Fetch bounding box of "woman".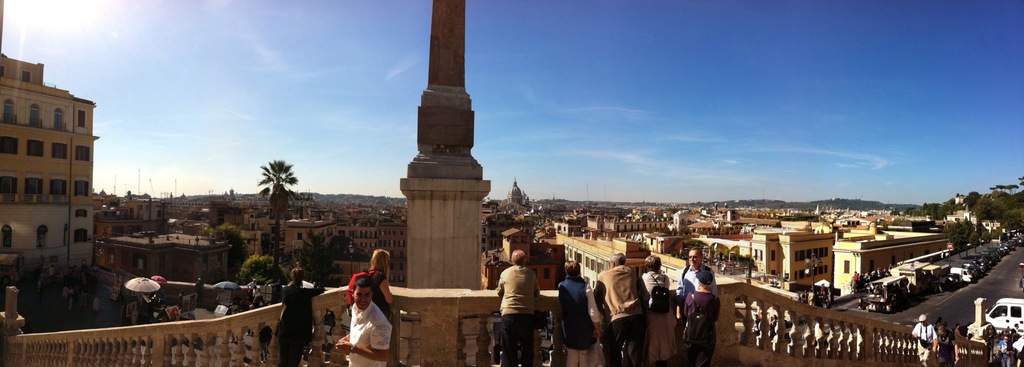
Bbox: 934 323 957 366.
